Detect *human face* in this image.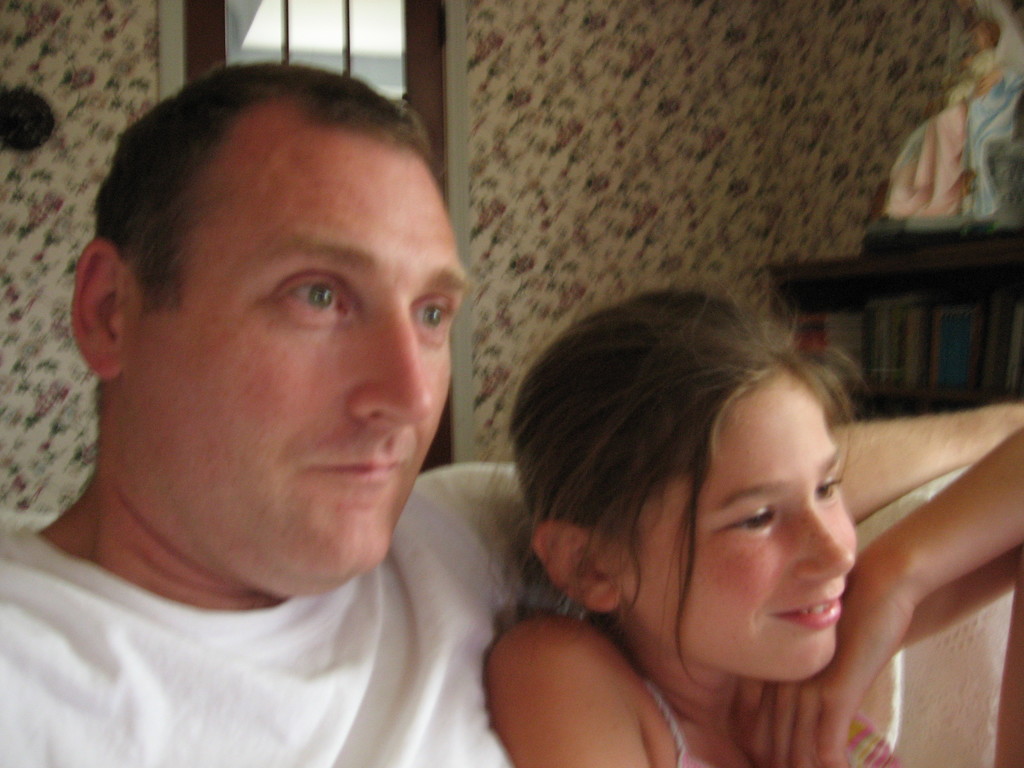
Detection: locate(613, 390, 858, 673).
